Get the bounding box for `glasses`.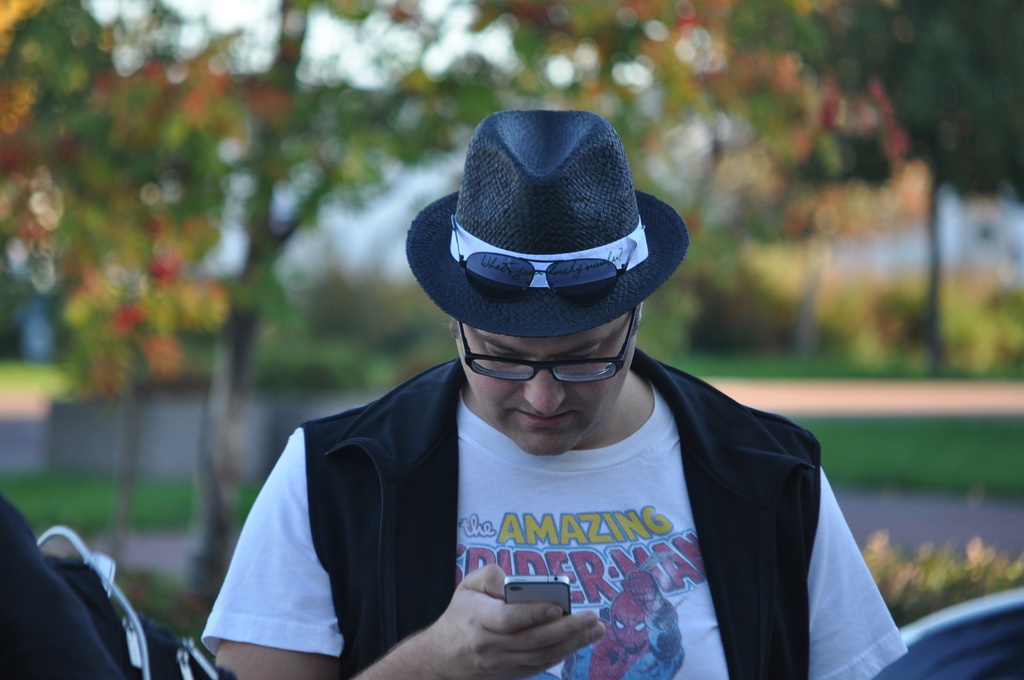
(left=455, top=303, right=637, bottom=383).
